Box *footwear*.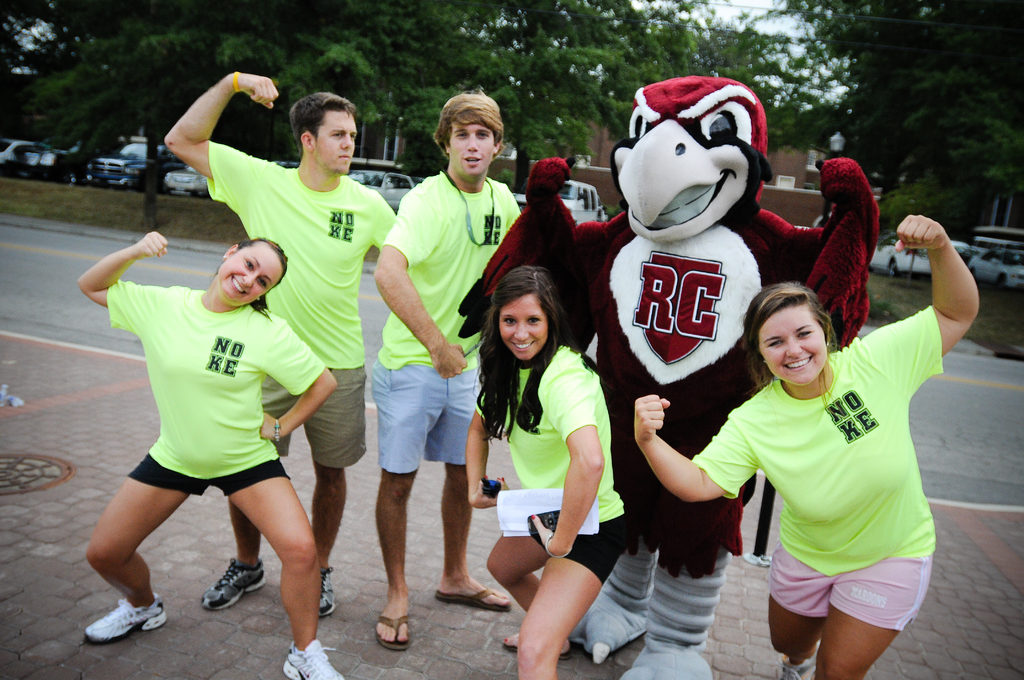
(left=282, top=636, right=350, bottom=679).
